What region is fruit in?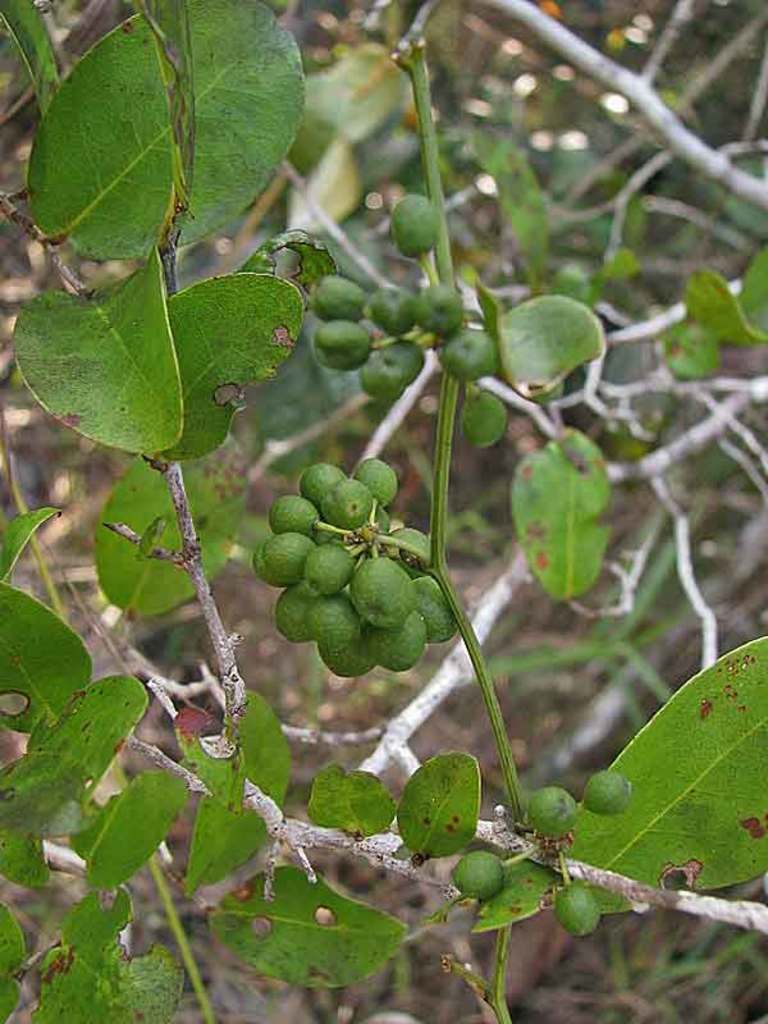
Rect(348, 553, 415, 631).
